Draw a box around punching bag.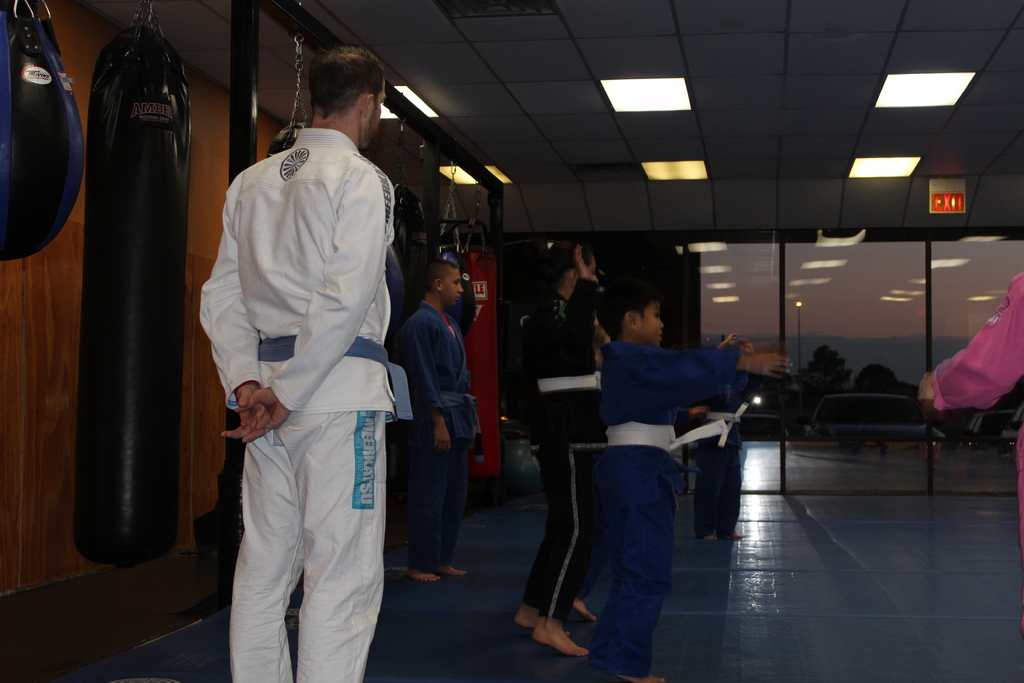
crop(430, 249, 474, 341).
